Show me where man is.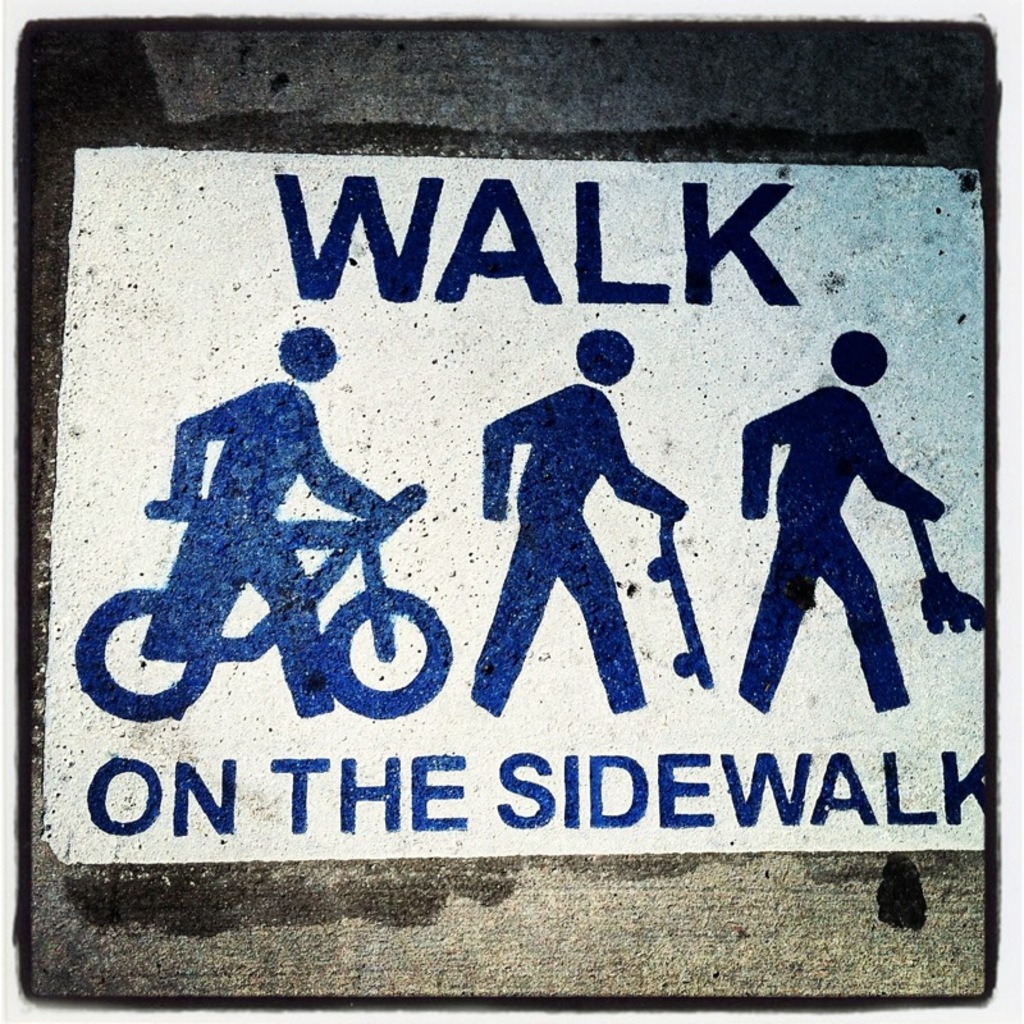
man is at {"left": 471, "top": 332, "right": 686, "bottom": 724}.
